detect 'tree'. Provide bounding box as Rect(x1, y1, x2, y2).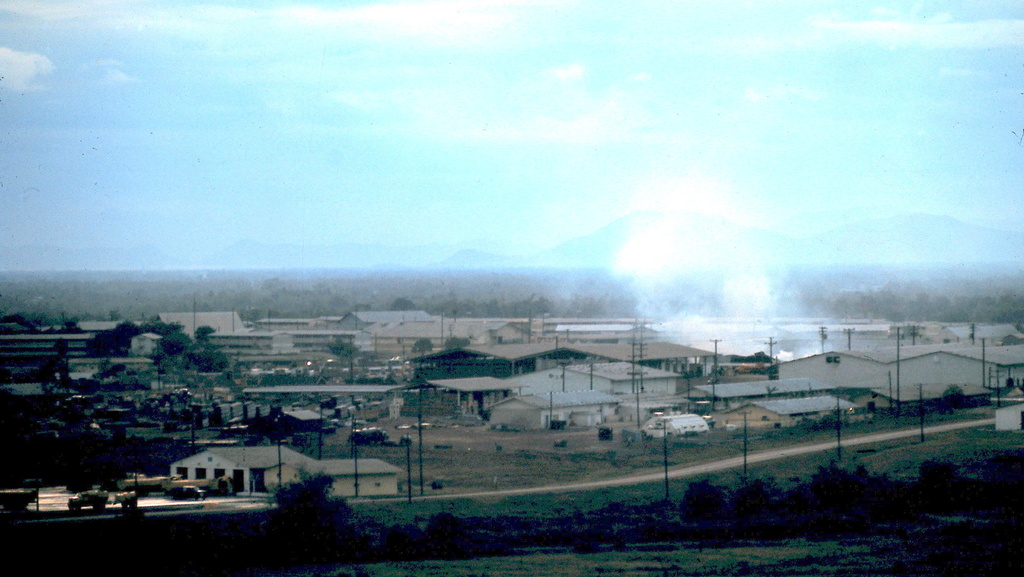
Rect(251, 446, 354, 549).
